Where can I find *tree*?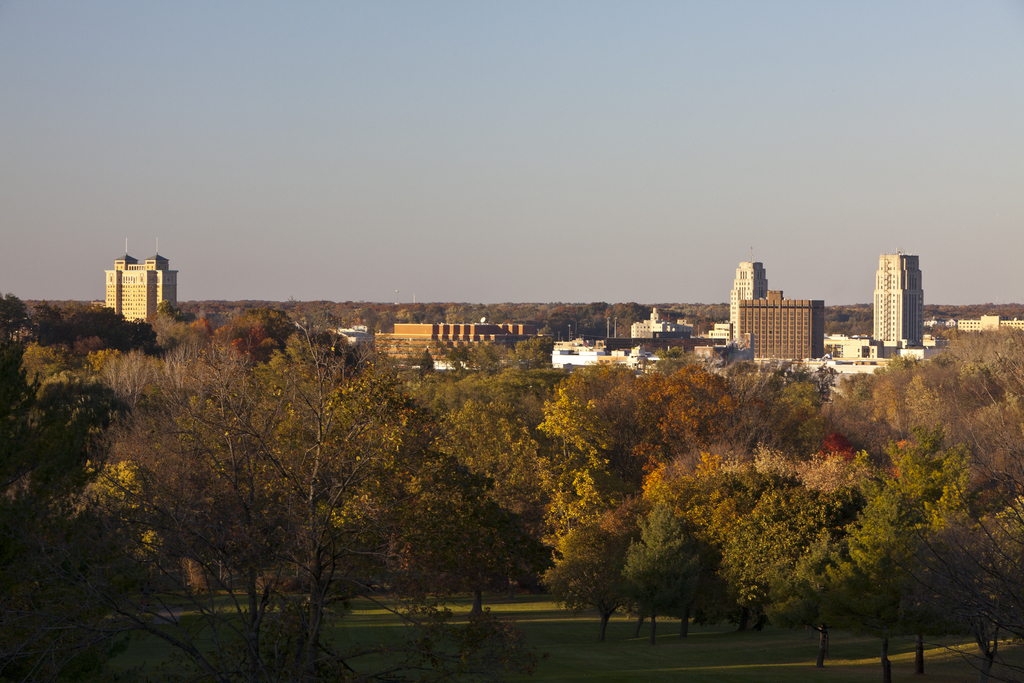
You can find it at left=382, top=404, right=534, bottom=633.
